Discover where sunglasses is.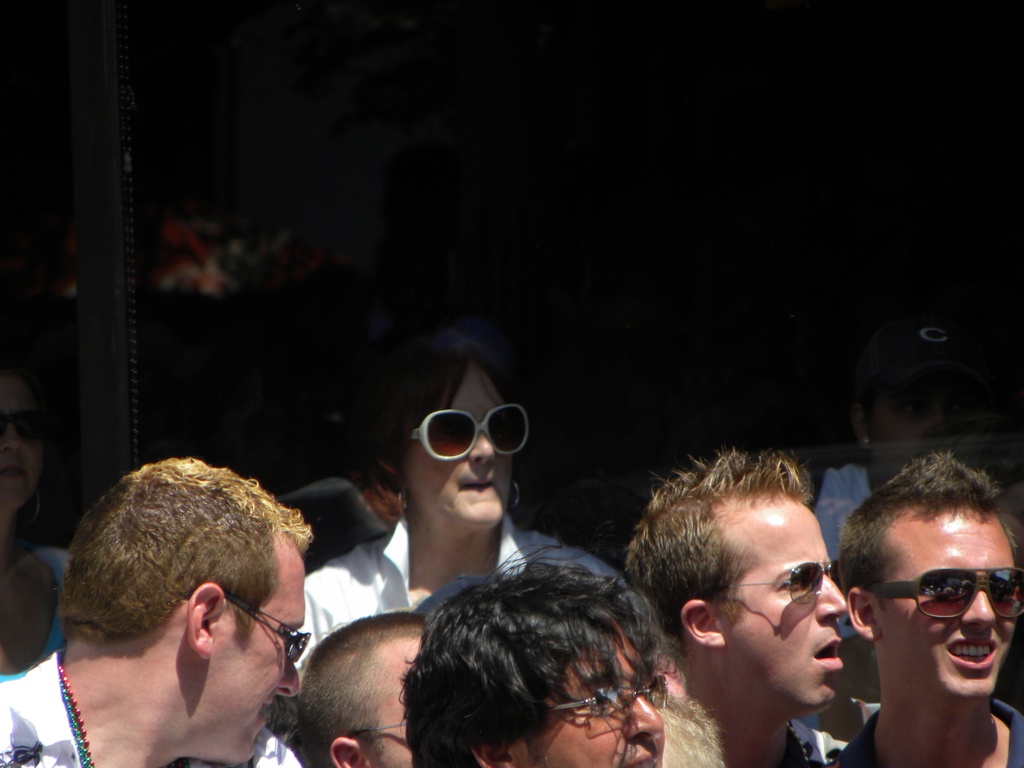
Discovered at 696, 561, 842, 604.
